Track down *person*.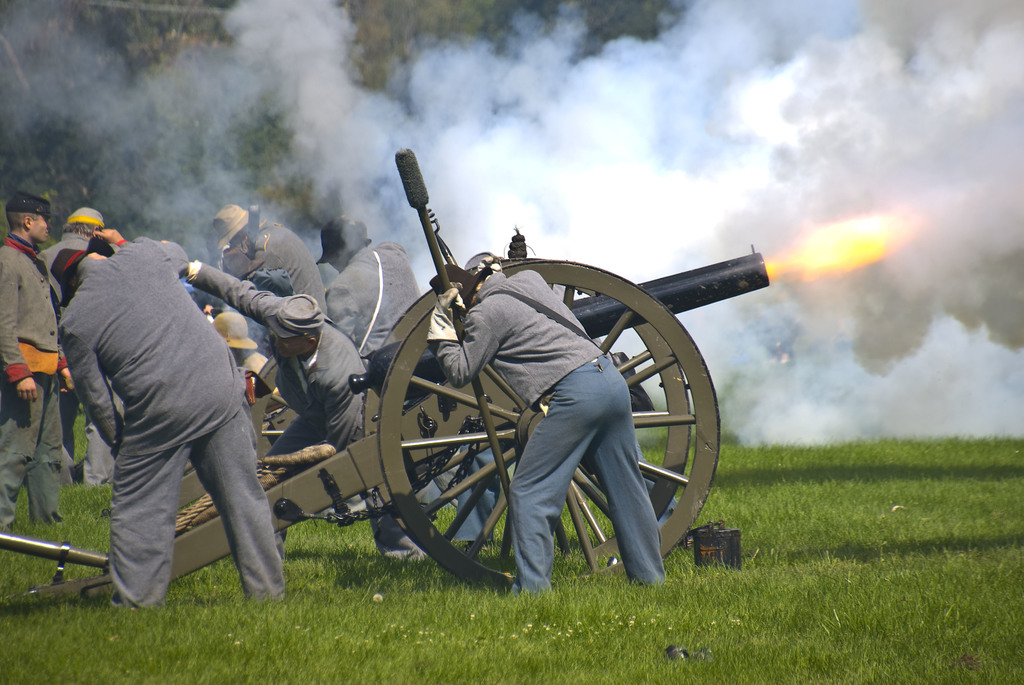
Tracked to (58,190,274,627).
